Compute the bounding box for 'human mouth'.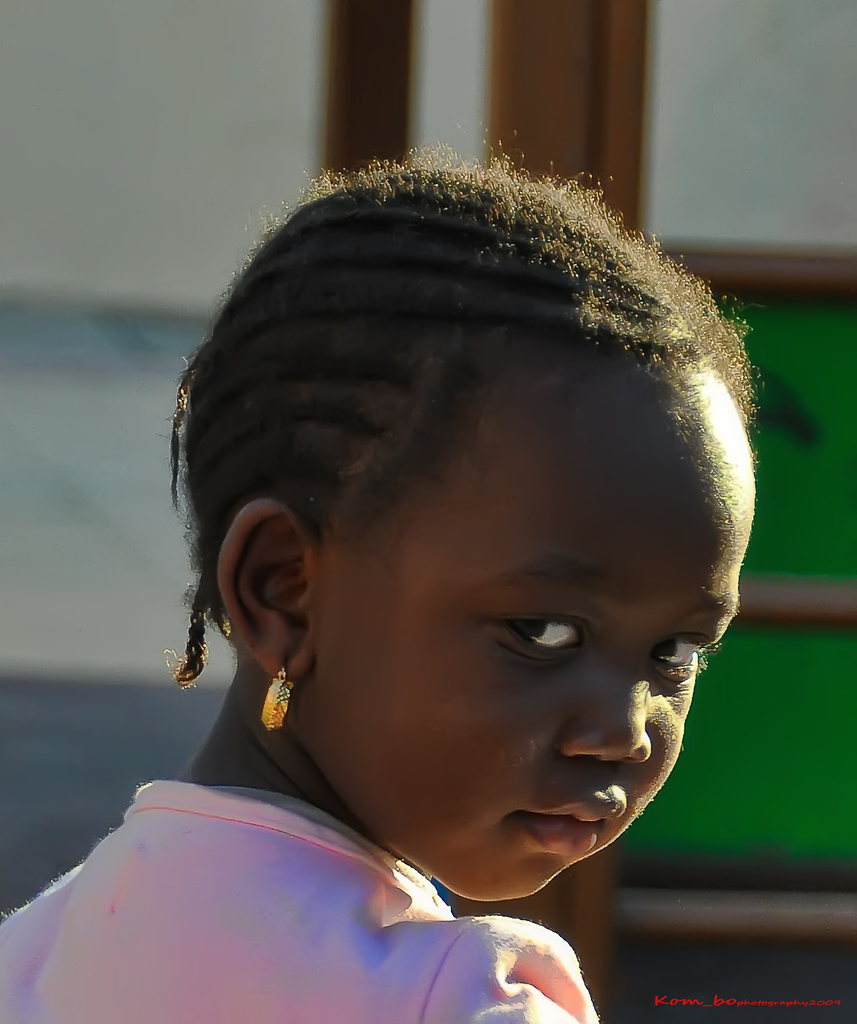
region(523, 795, 613, 852).
